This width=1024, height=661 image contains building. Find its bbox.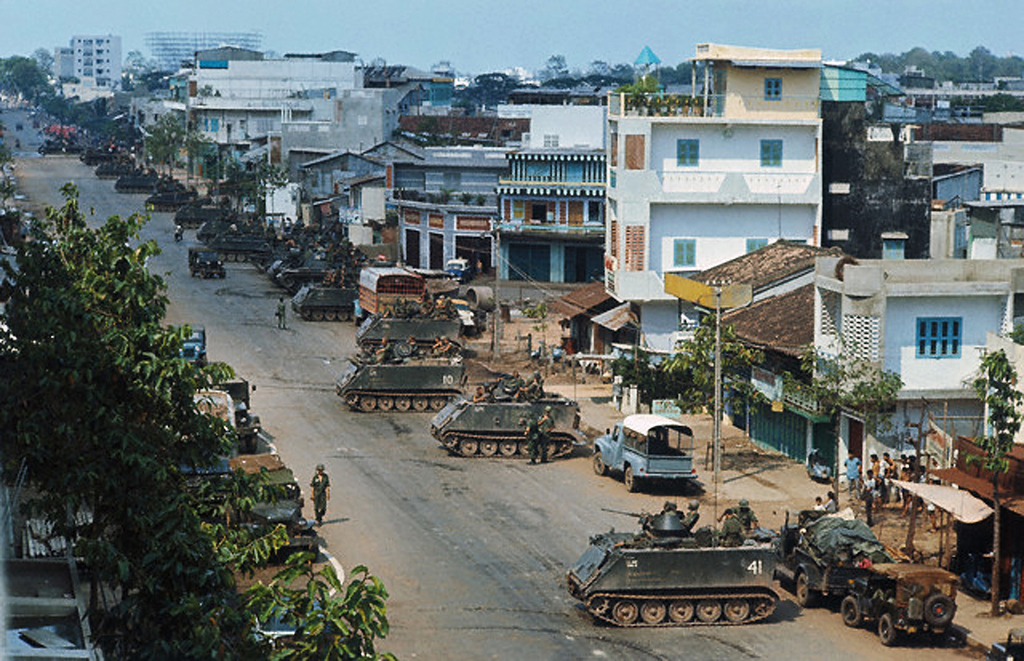
{"x1": 710, "y1": 285, "x2": 814, "y2": 462}.
